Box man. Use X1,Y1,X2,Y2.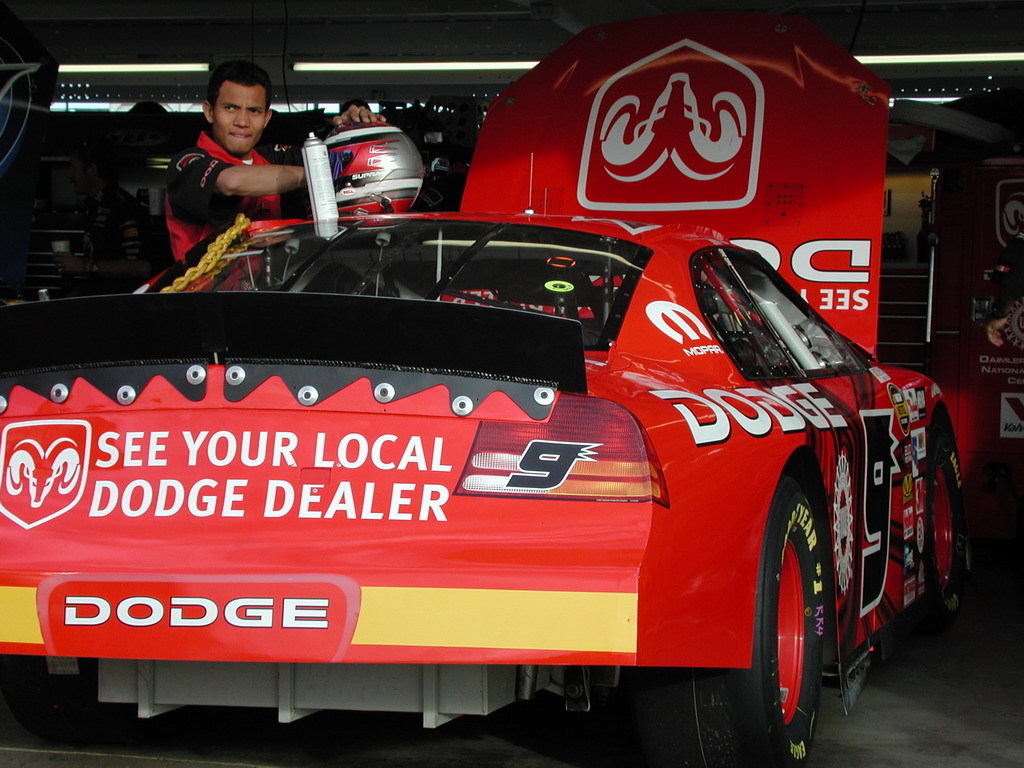
339,95,371,111.
